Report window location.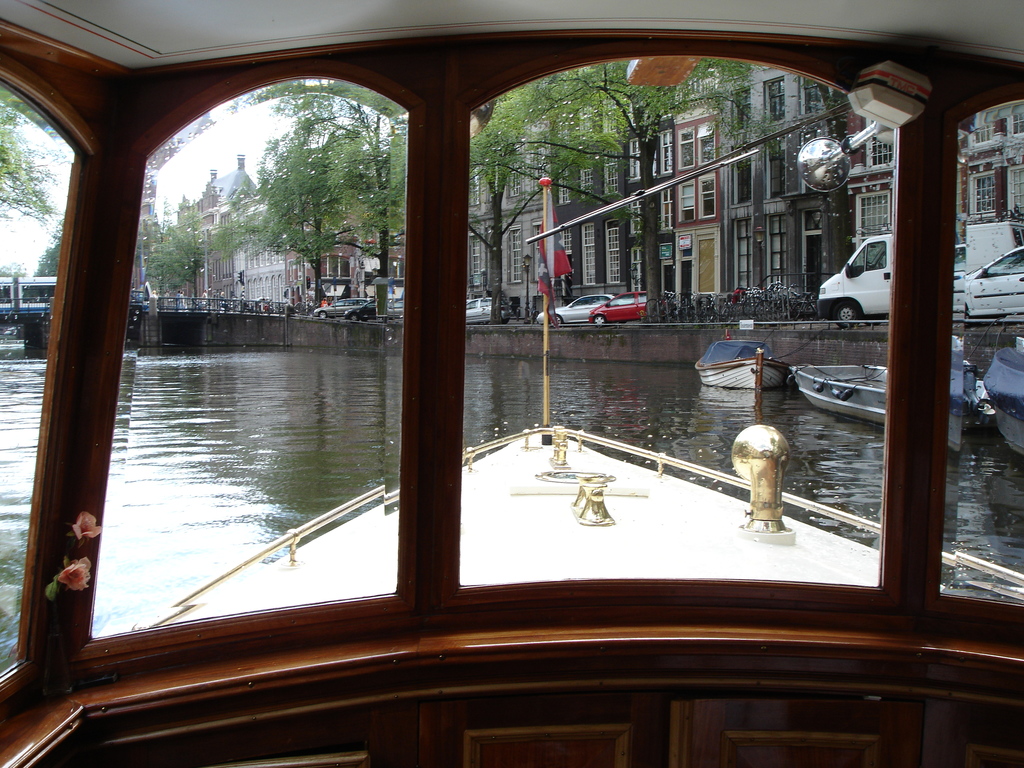
Report: box(562, 227, 573, 253).
